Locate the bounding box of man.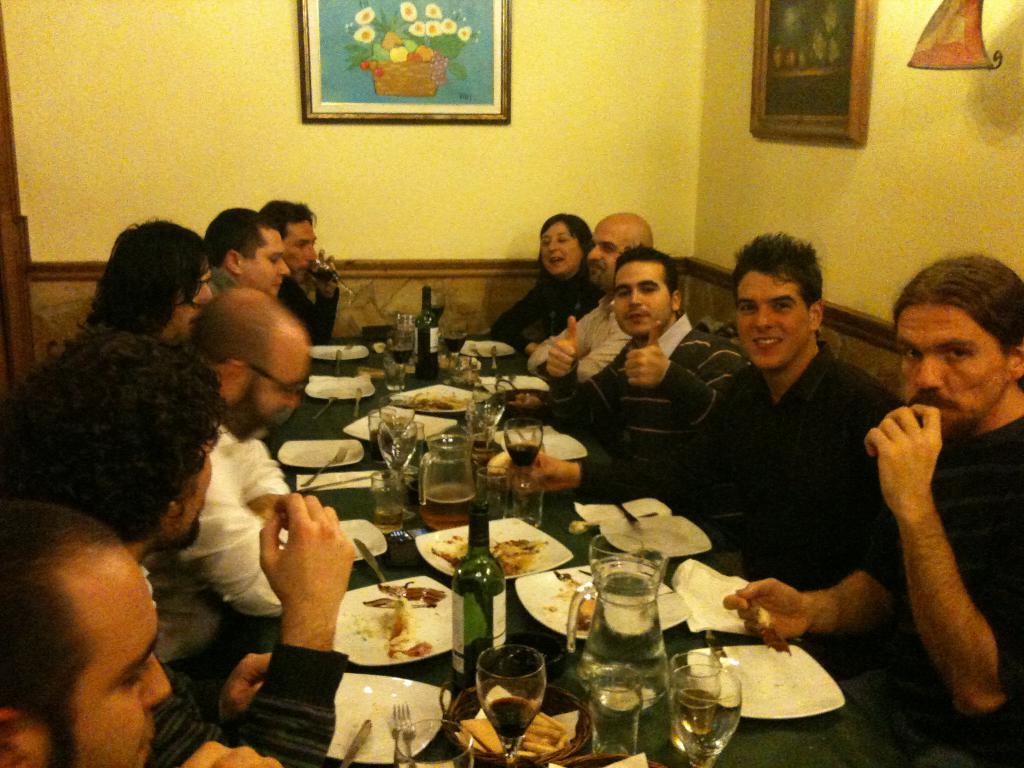
Bounding box: bbox(0, 321, 355, 767).
